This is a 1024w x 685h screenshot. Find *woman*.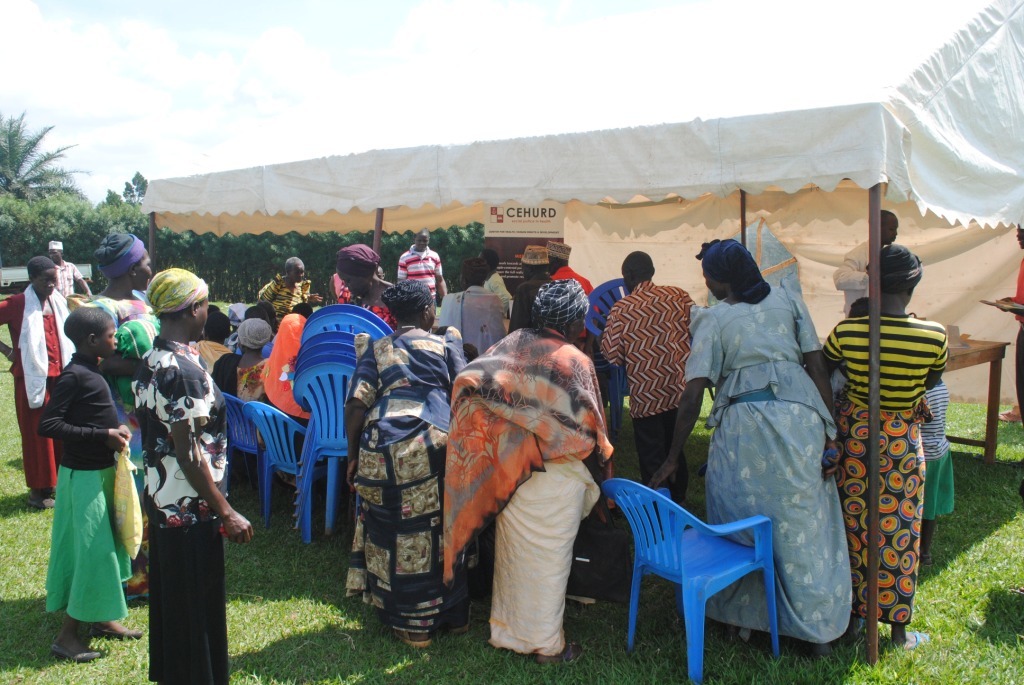
Bounding box: crop(340, 276, 463, 650).
